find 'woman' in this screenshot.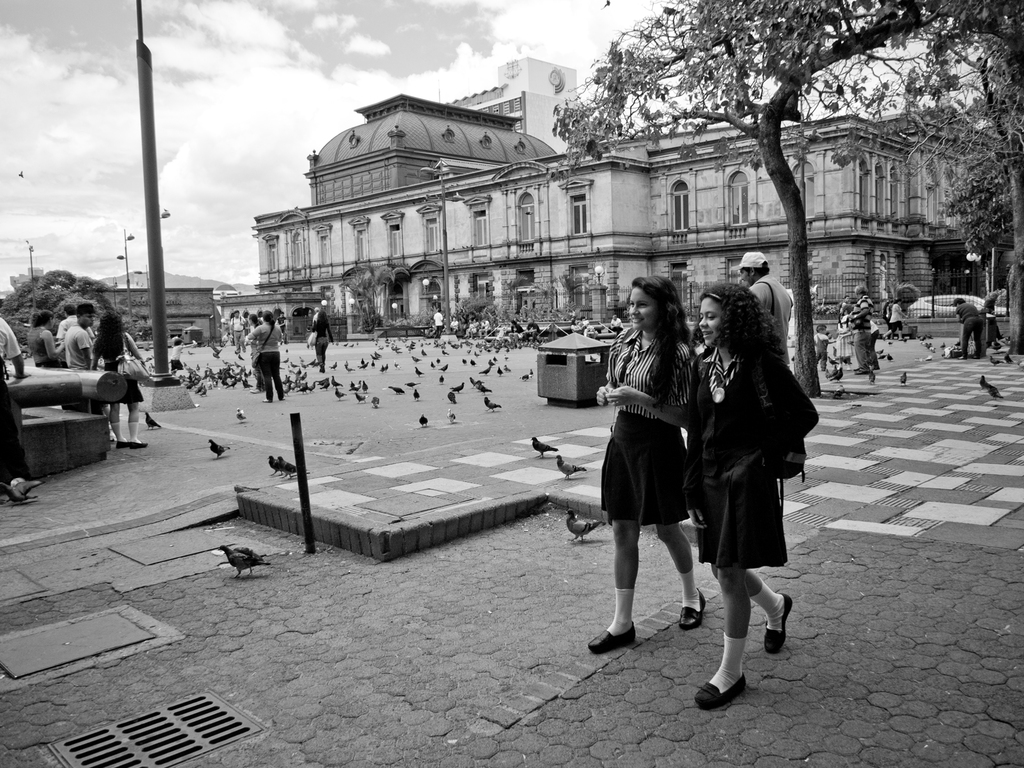
The bounding box for 'woman' is select_region(247, 312, 276, 408).
